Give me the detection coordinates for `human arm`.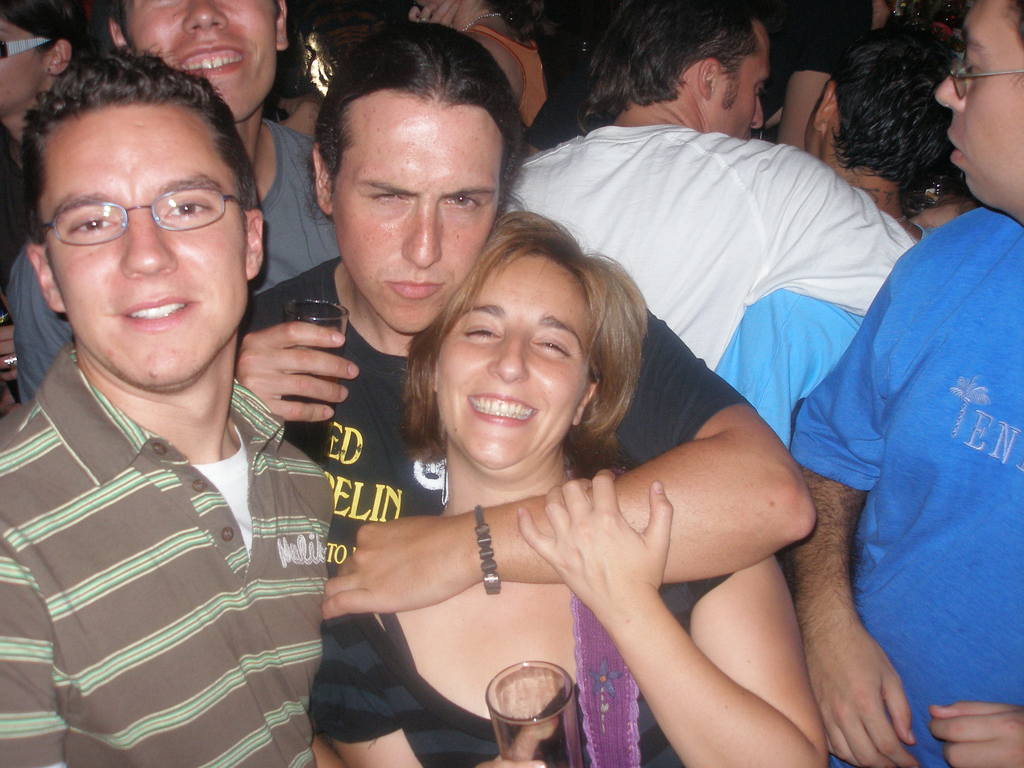
506 454 832 767.
